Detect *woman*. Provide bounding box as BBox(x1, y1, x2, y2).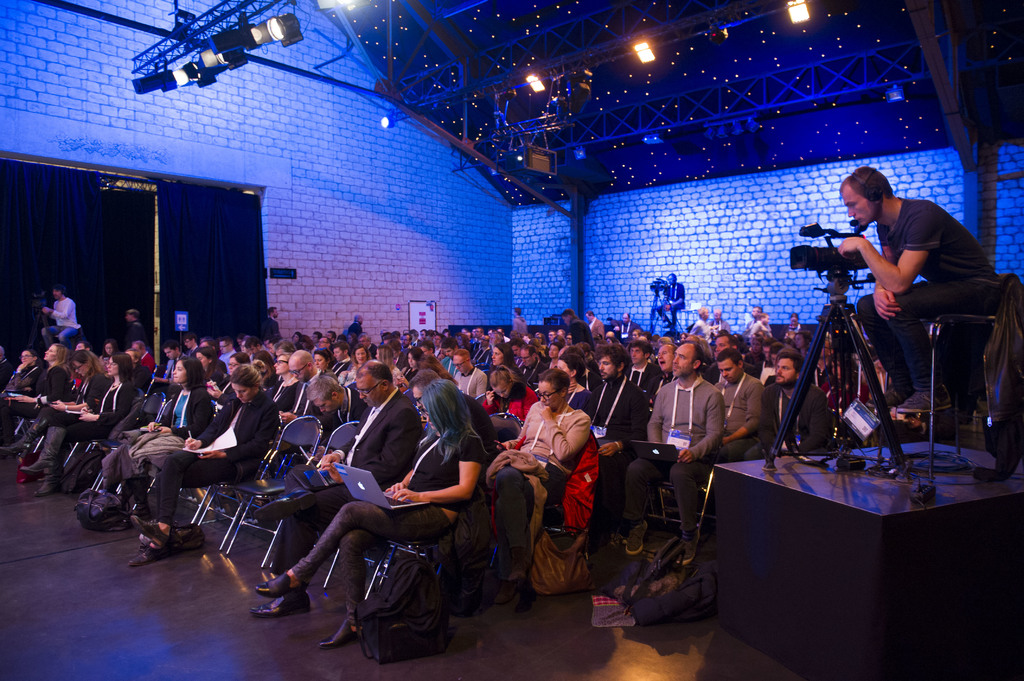
BBox(125, 360, 296, 562).
